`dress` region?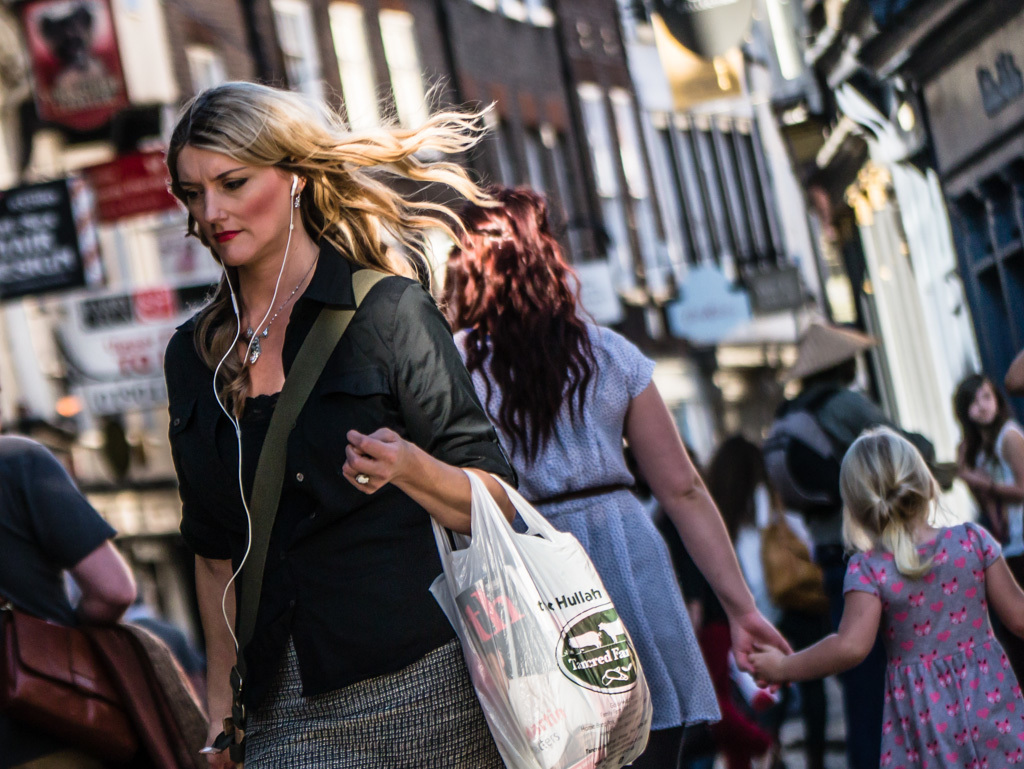
842/525/1023/768
